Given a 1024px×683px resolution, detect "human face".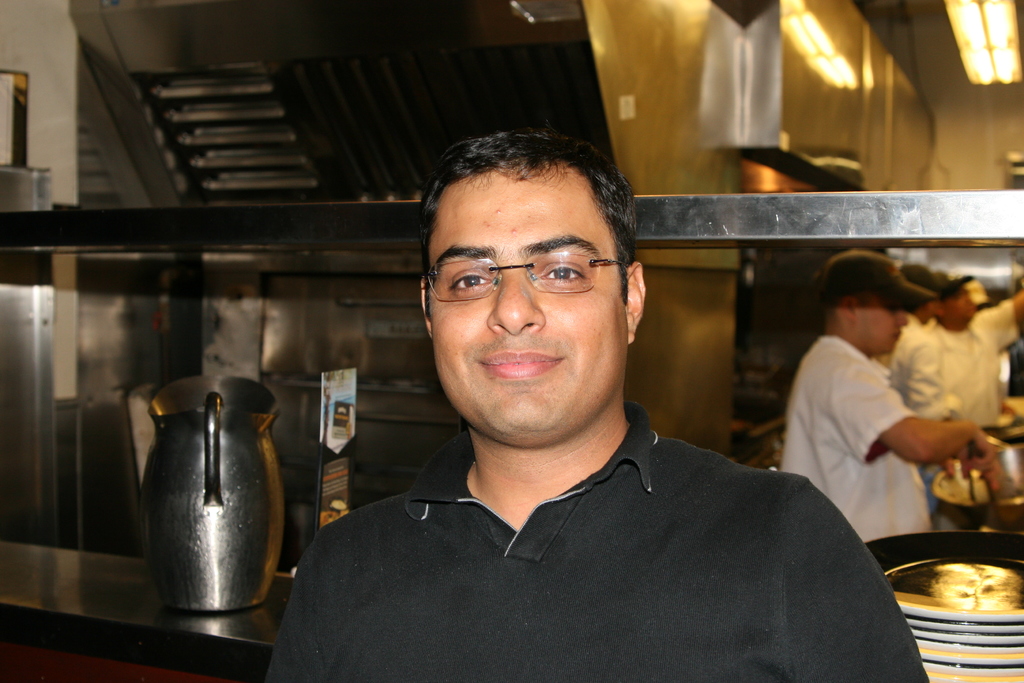
locate(852, 293, 908, 357).
